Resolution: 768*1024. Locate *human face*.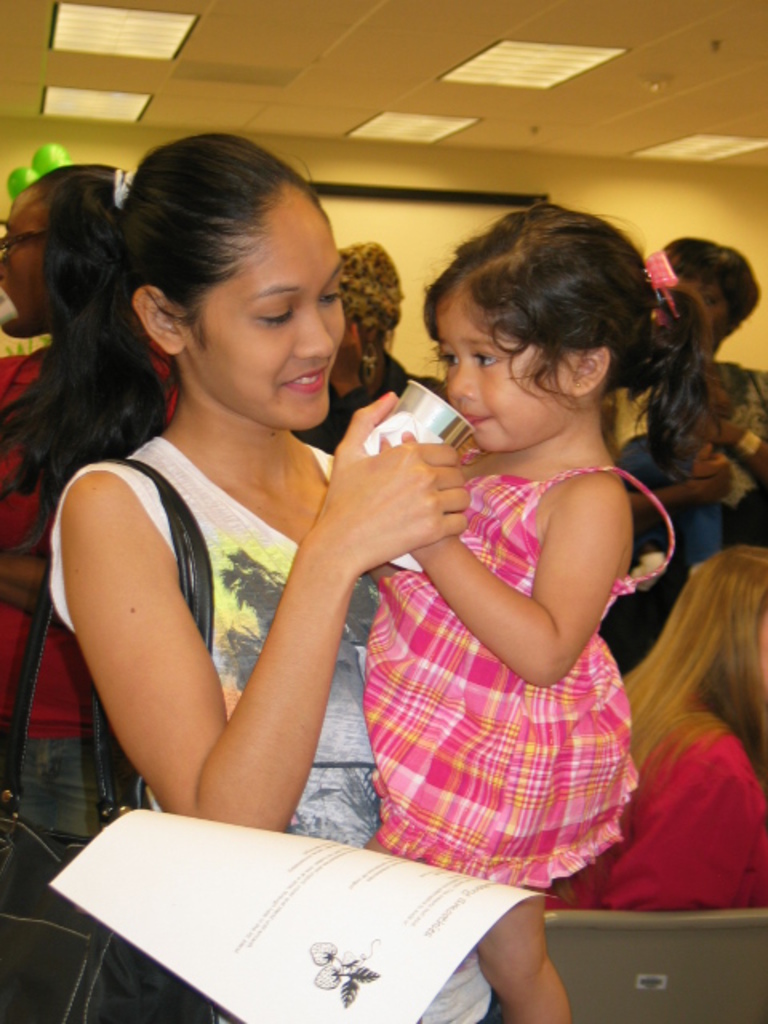
Rect(0, 197, 48, 333).
